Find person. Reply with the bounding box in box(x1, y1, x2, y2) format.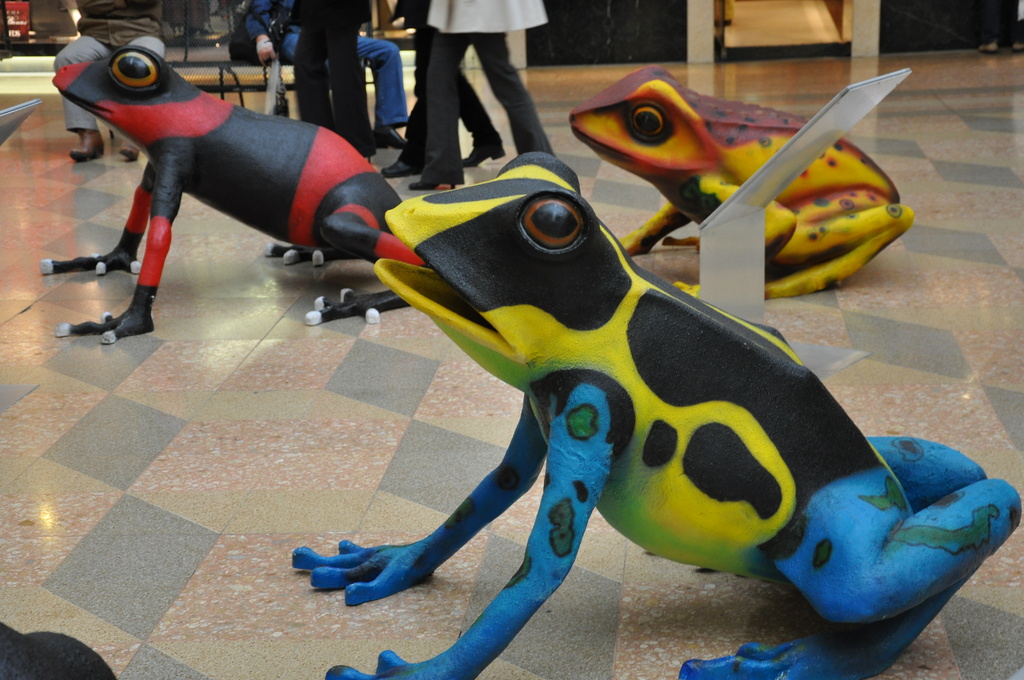
box(51, 0, 168, 162).
